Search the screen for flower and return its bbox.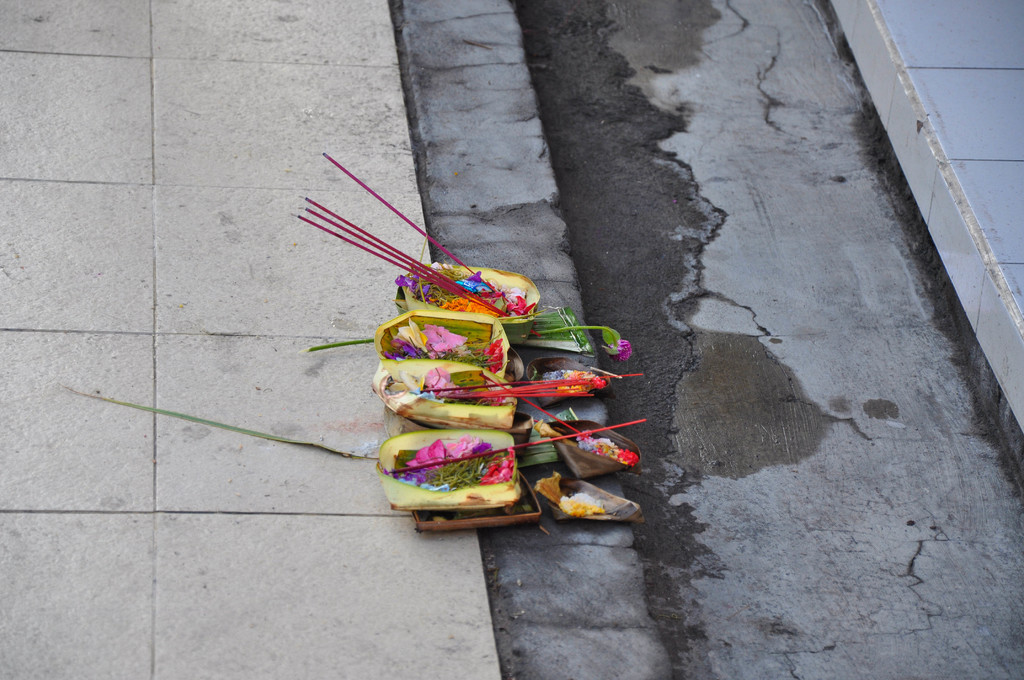
Found: detection(420, 366, 463, 396).
